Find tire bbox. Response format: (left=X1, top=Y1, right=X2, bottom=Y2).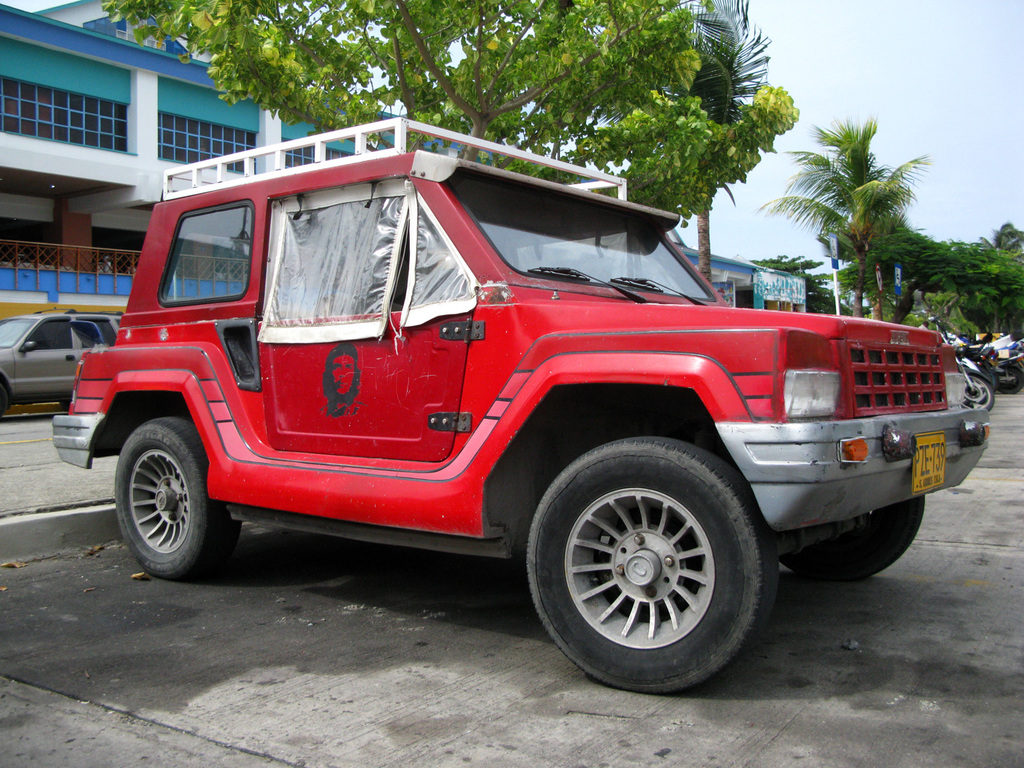
(left=996, top=365, right=1023, bottom=393).
